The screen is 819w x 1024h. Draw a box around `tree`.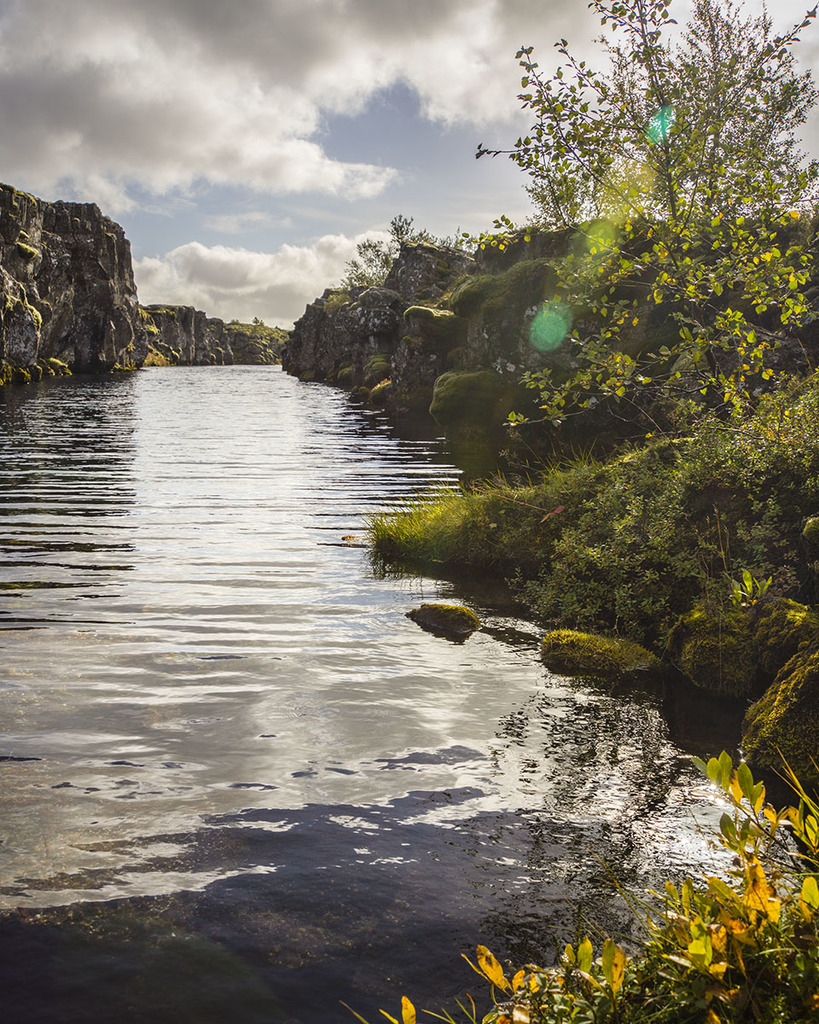
box=[469, 0, 817, 408].
